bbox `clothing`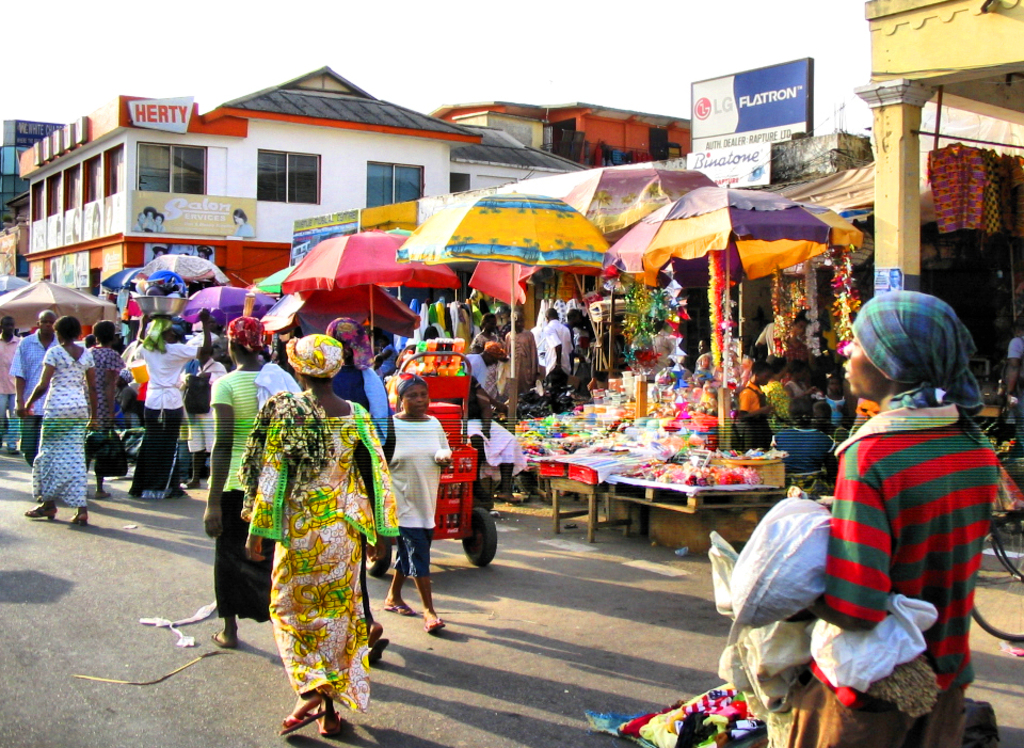
789,397,1023,747
